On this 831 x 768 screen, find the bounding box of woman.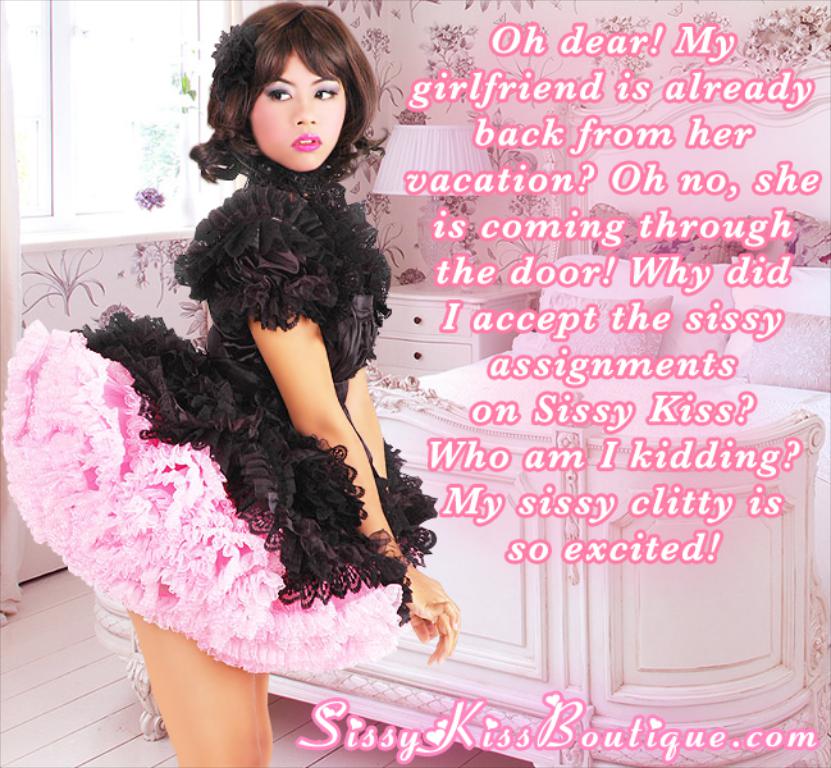
Bounding box: {"left": 46, "top": 18, "right": 524, "bottom": 712}.
